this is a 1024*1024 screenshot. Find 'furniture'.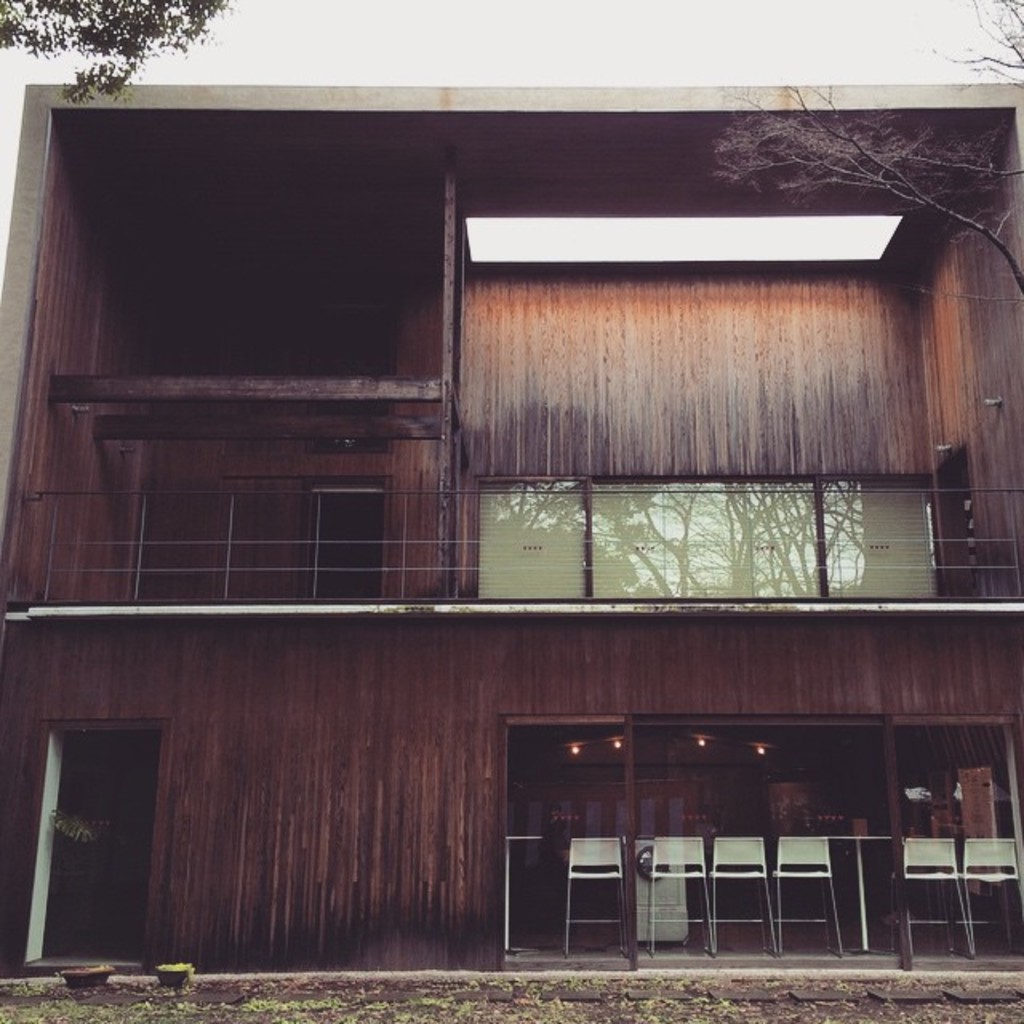
Bounding box: x1=781, y1=838, x2=850, y2=962.
